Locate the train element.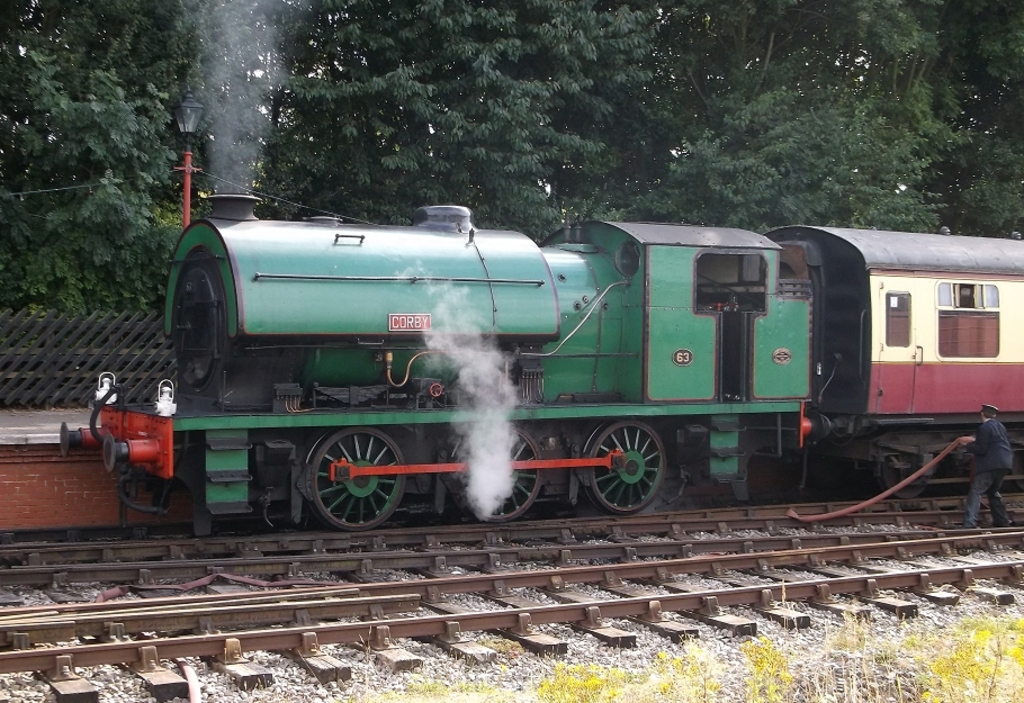
Element bbox: <bbox>55, 193, 1023, 537</bbox>.
